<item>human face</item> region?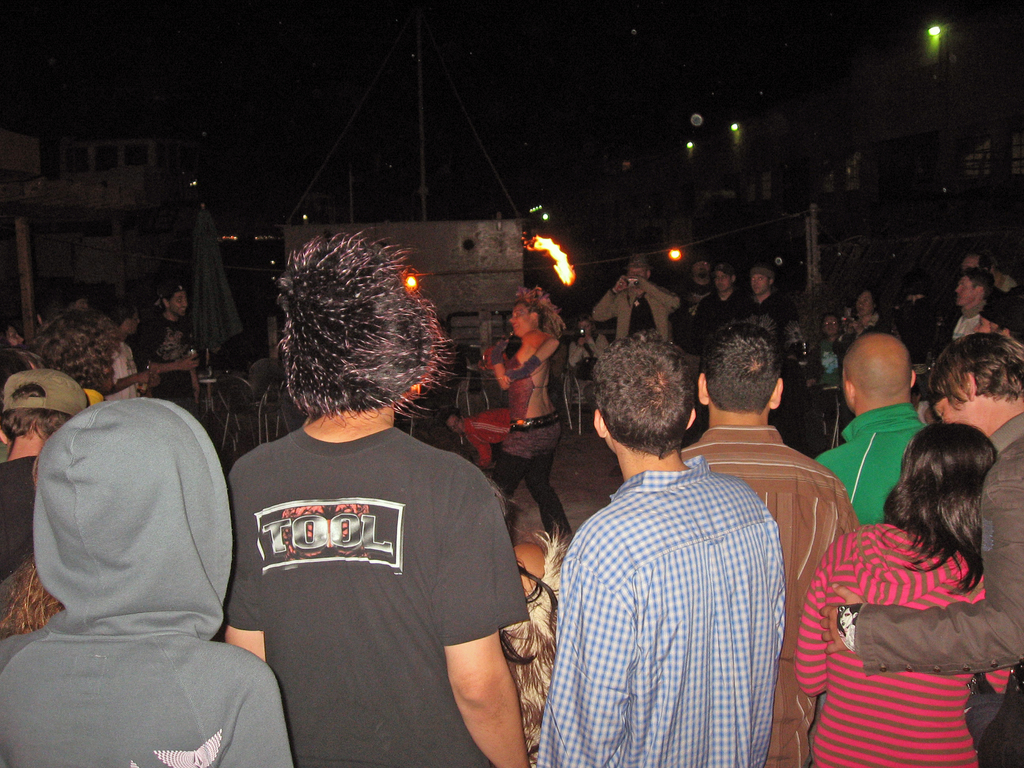
958,254,979,267
